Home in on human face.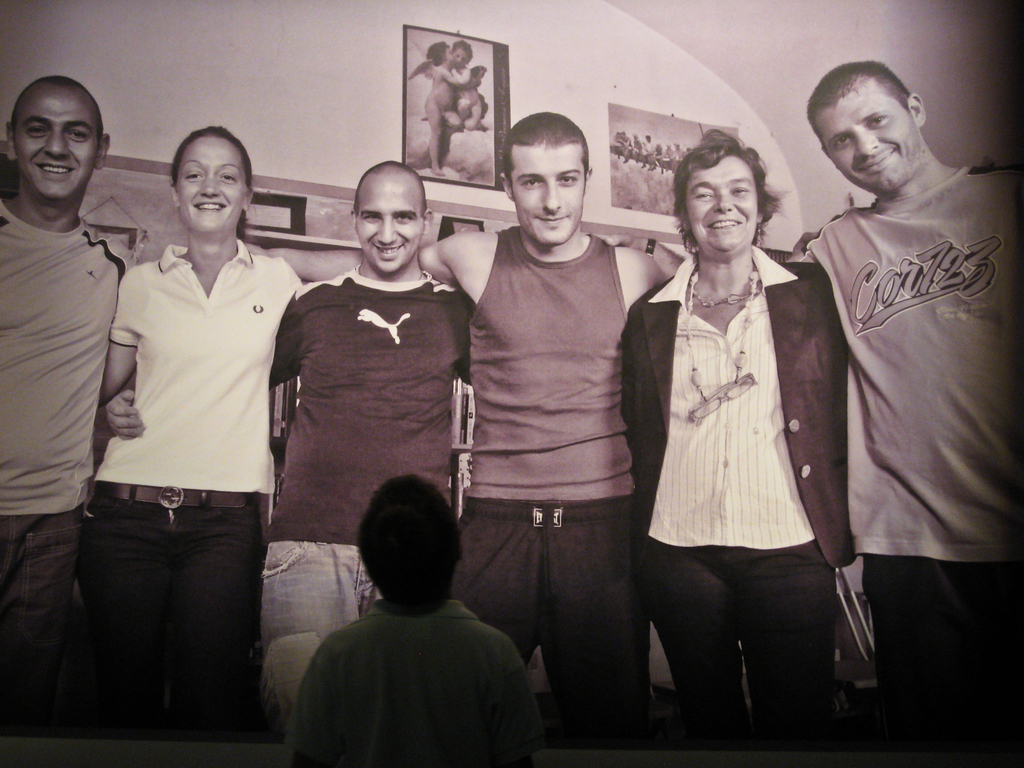
Homed in at [left=509, top=149, right=581, bottom=241].
